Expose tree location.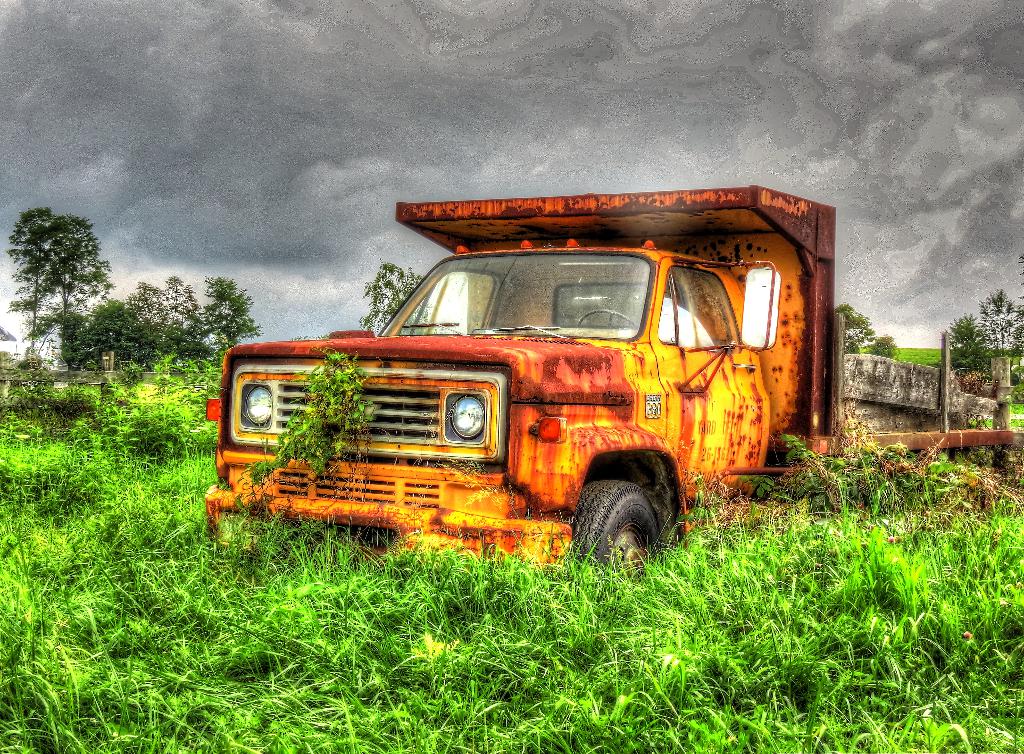
Exposed at box=[867, 333, 900, 360].
